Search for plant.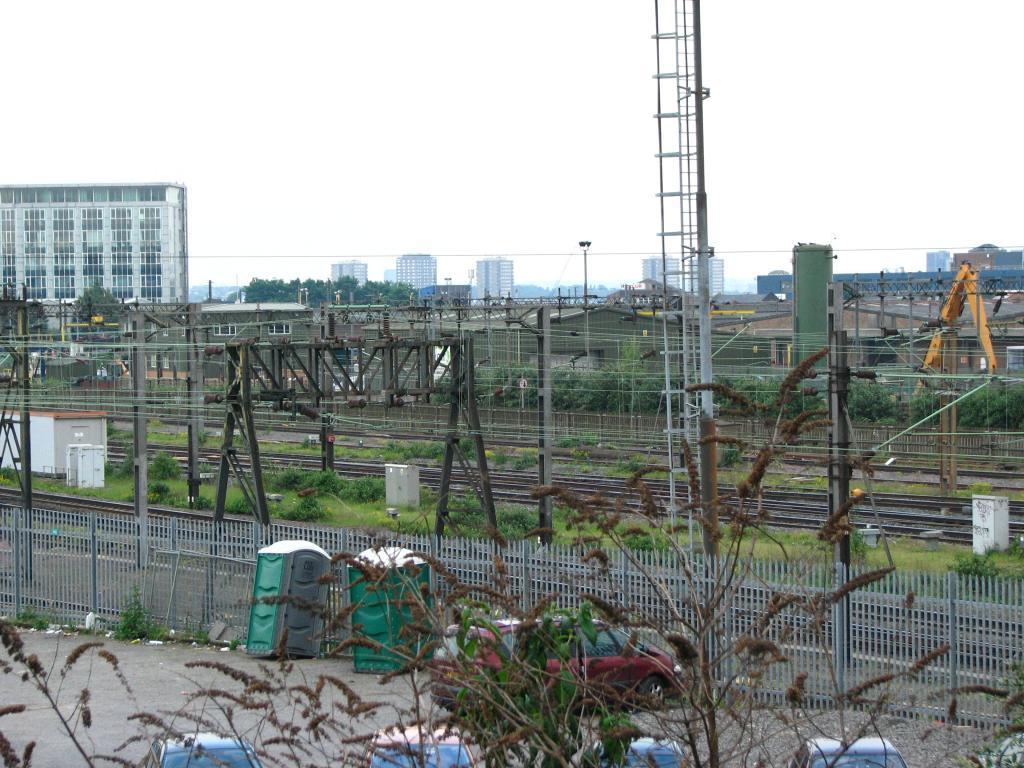
Found at region(580, 521, 1023, 579).
